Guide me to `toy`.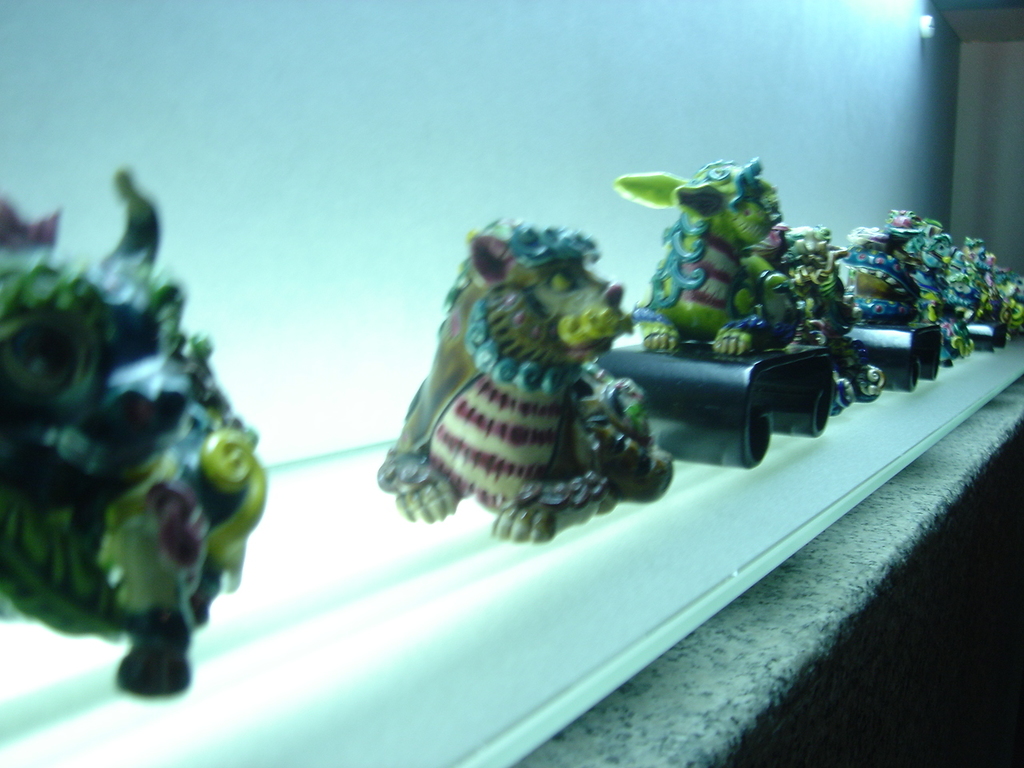
Guidance: left=823, top=202, right=935, bottom=334.
